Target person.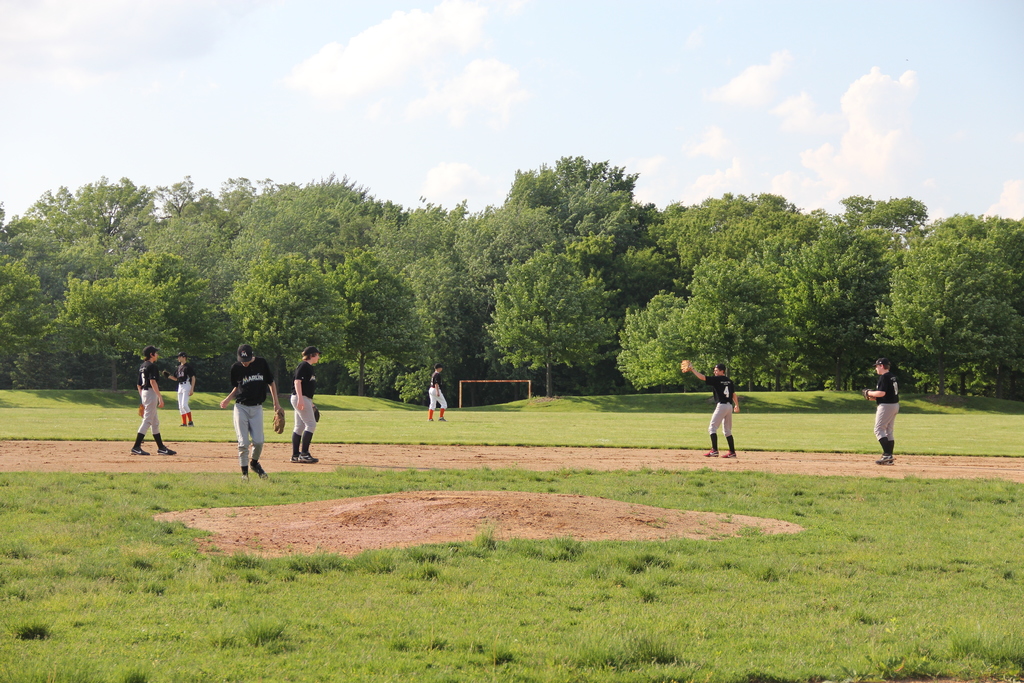
Target region: <box>177,350,196,428</box>.
